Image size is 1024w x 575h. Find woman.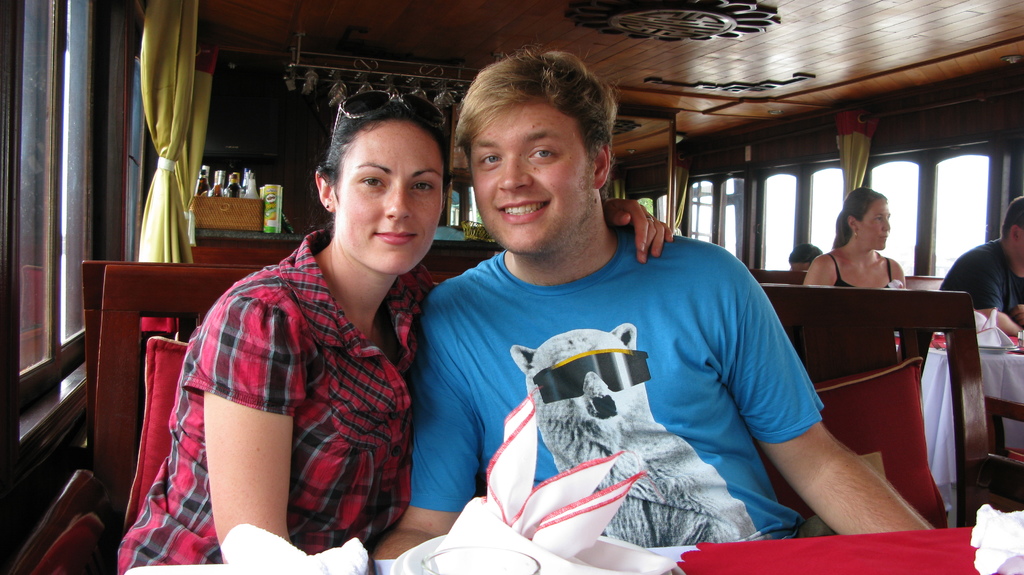
box(168, 96, 542, 568).
